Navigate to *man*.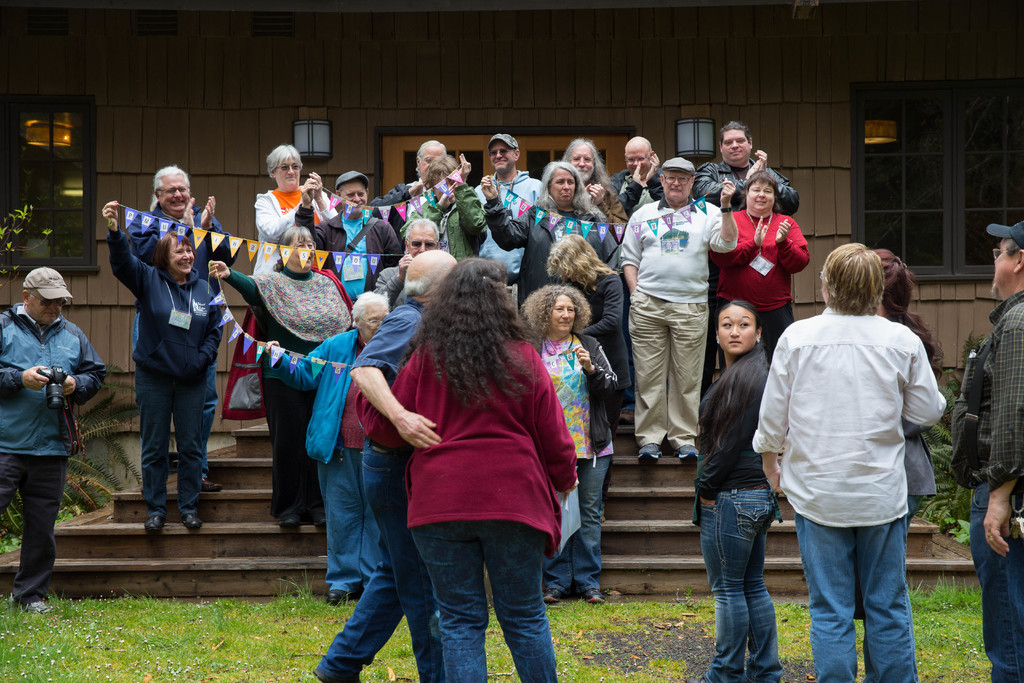
Navigation target: <bbox>749, 239, 940, 682</bbox>.
